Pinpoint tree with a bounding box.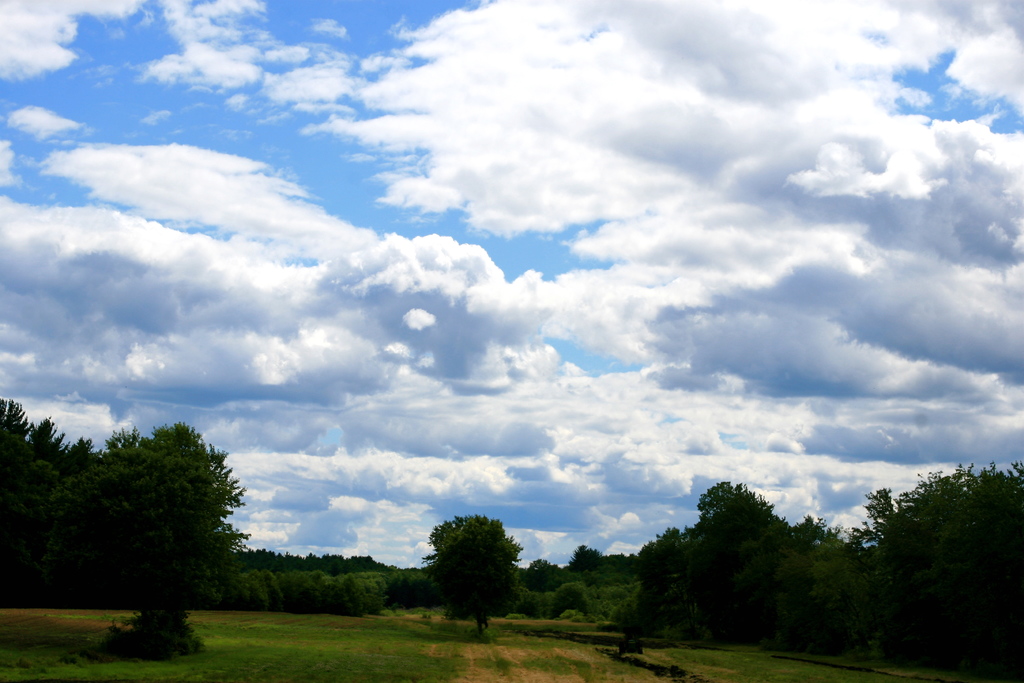
<box>643,489,807,644</box>.
